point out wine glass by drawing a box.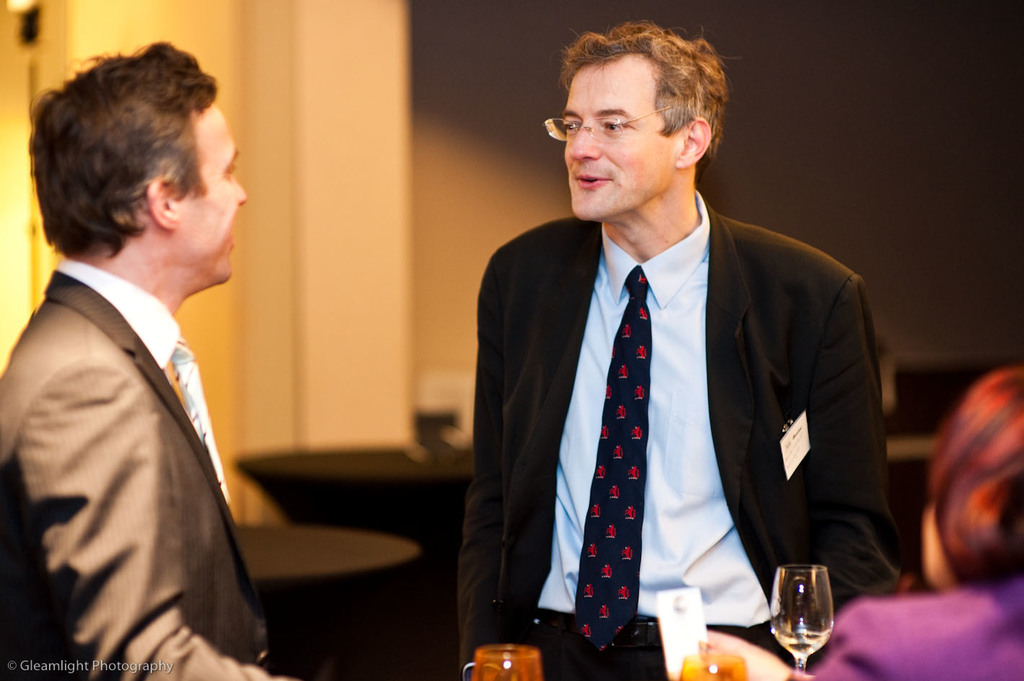
pyautogui.locateOnScreen(769, 558, 836, 671).
